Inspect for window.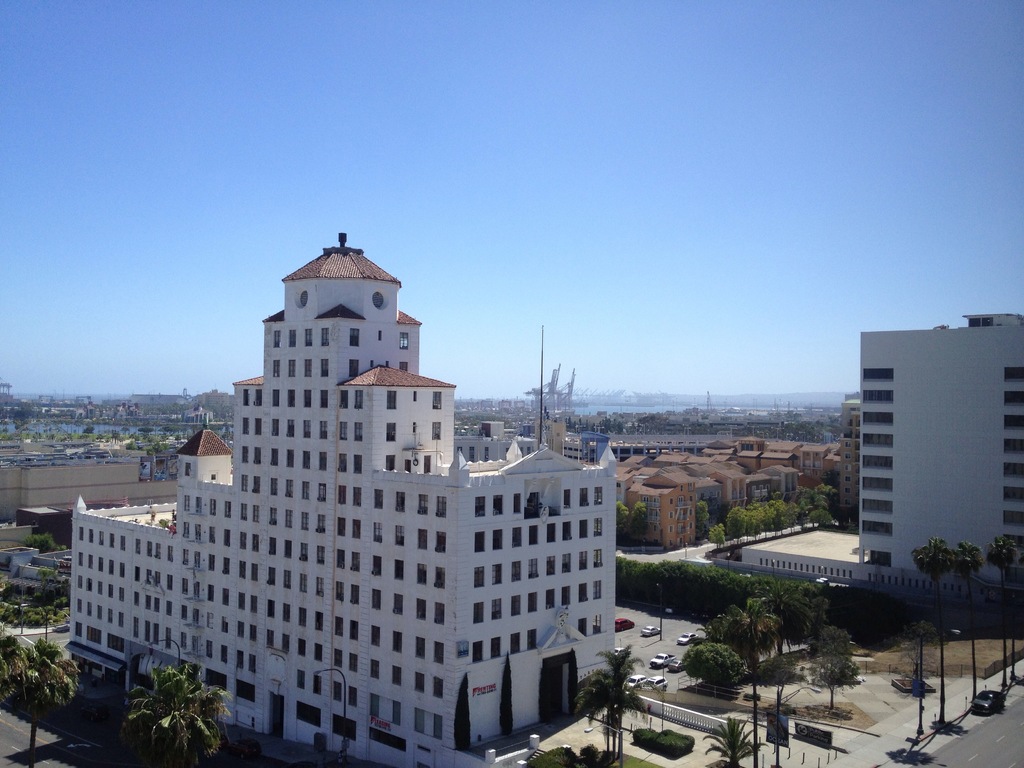
Inspection: region(207, 555, 214, 573).
